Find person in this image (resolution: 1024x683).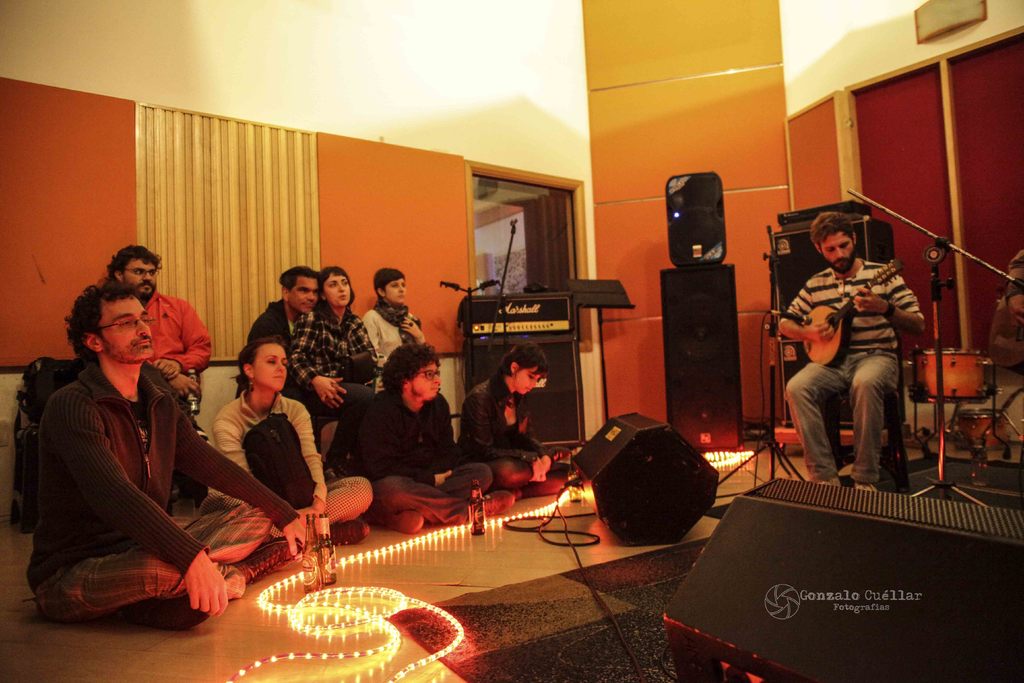
BBox(779, 205, 927, 497).
